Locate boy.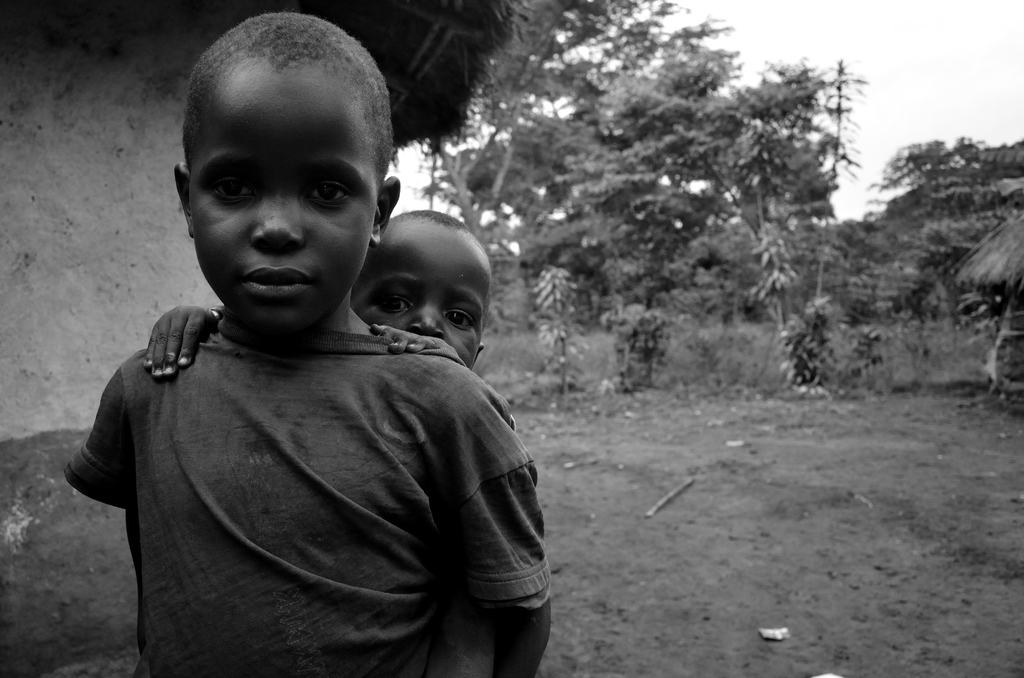
Bounding box: <bbox>139, 206, 518, 426</bbox>.
